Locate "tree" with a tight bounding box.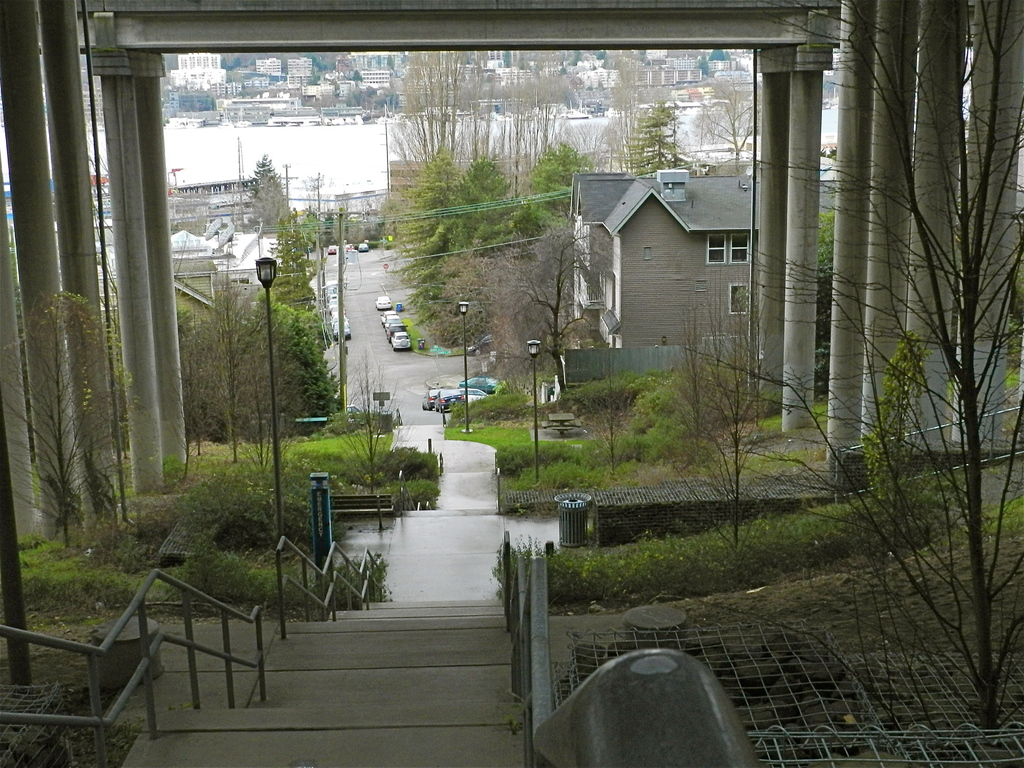
crop(668, 294, 816, 566).
